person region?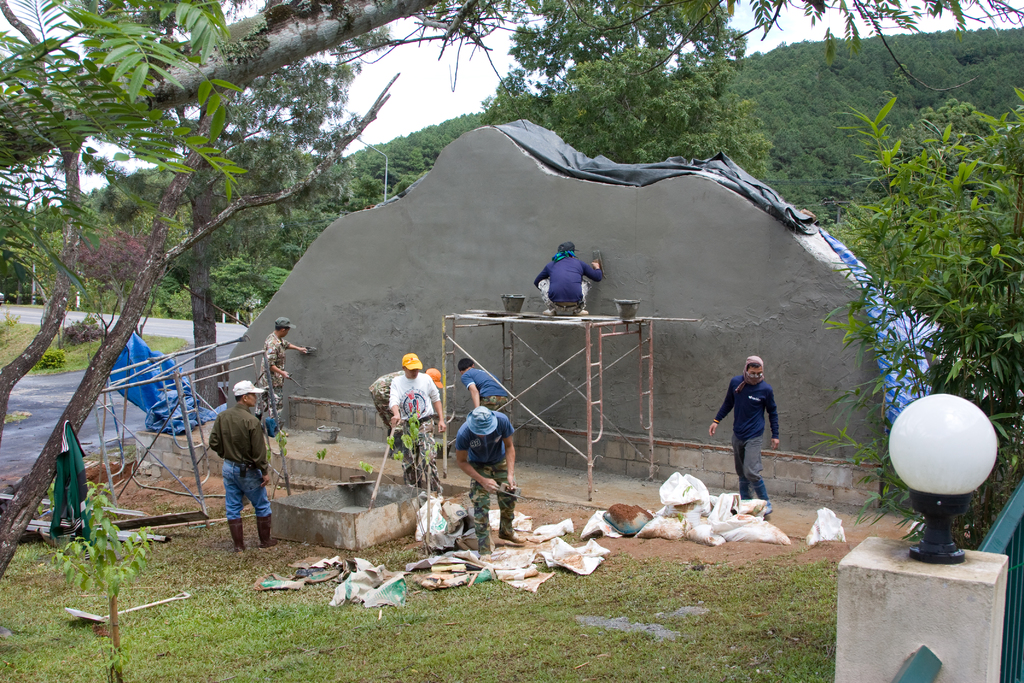
<bbox>262, 313, 305, 420</bbox>
